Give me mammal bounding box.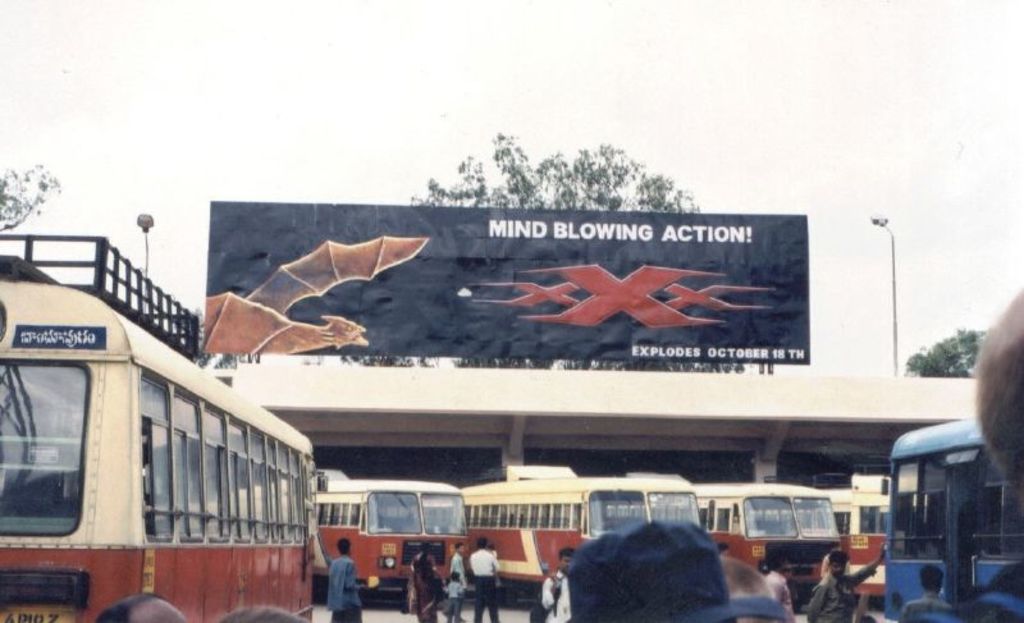
box(448, 537, 465, 576).
